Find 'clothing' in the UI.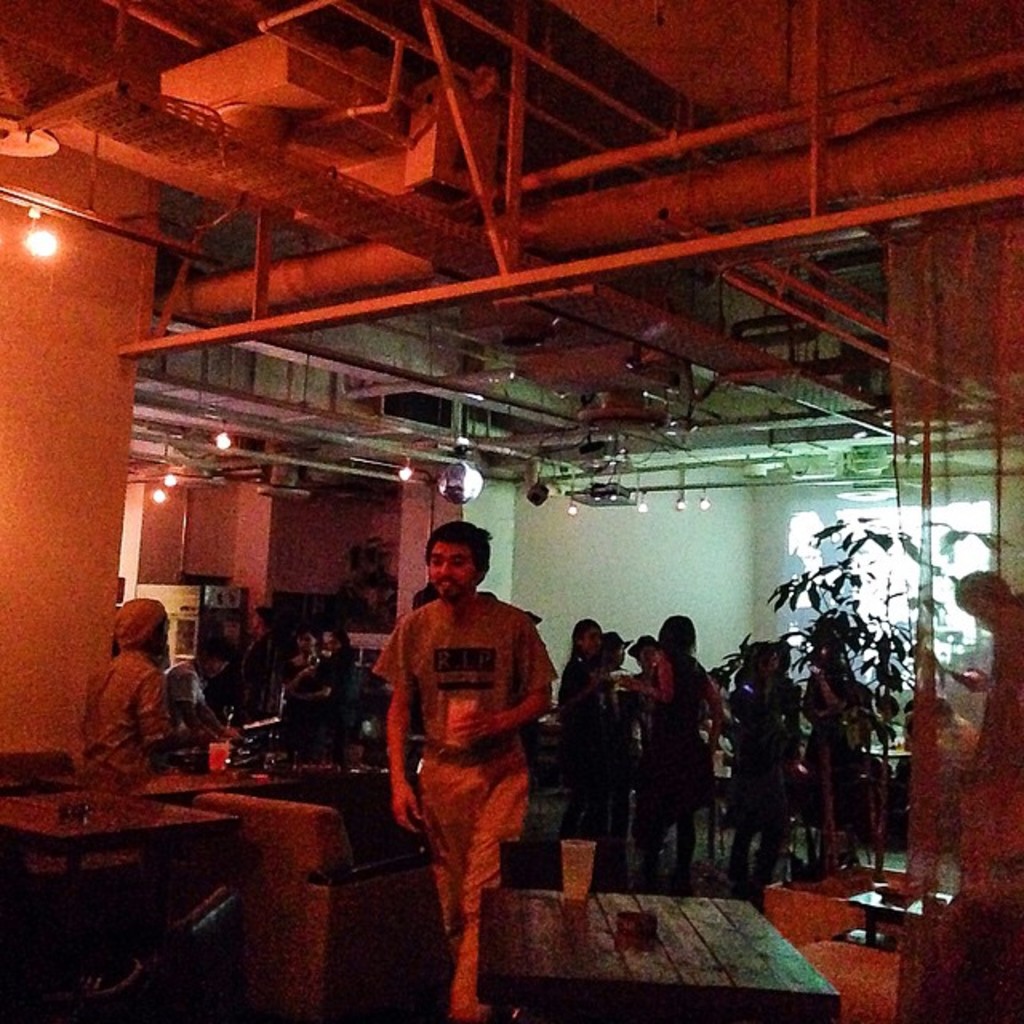
UI element at (379,560,566,952).
